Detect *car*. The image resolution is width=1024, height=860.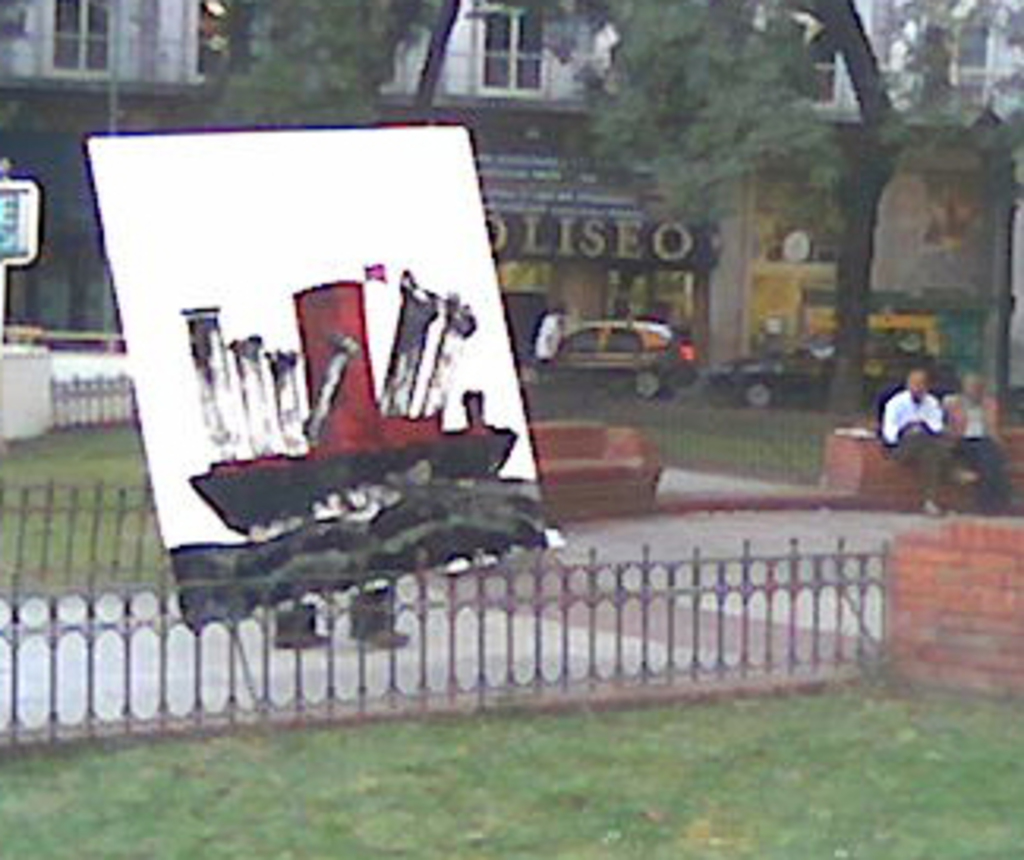
<box>526,312,699,397</box>.
